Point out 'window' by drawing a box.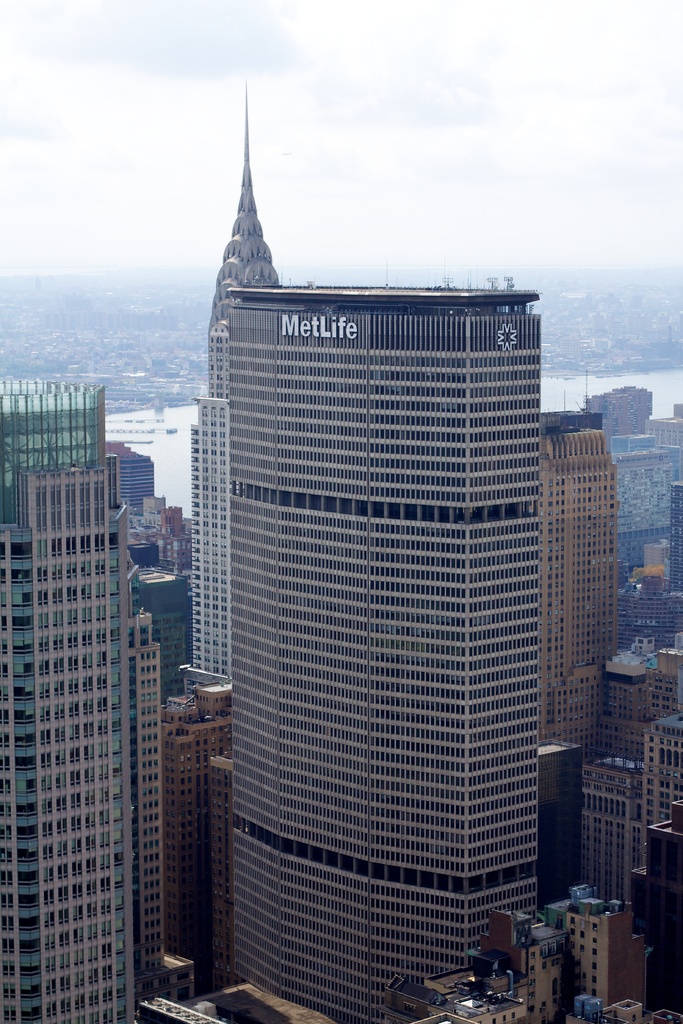
490,1016,516,1023.
